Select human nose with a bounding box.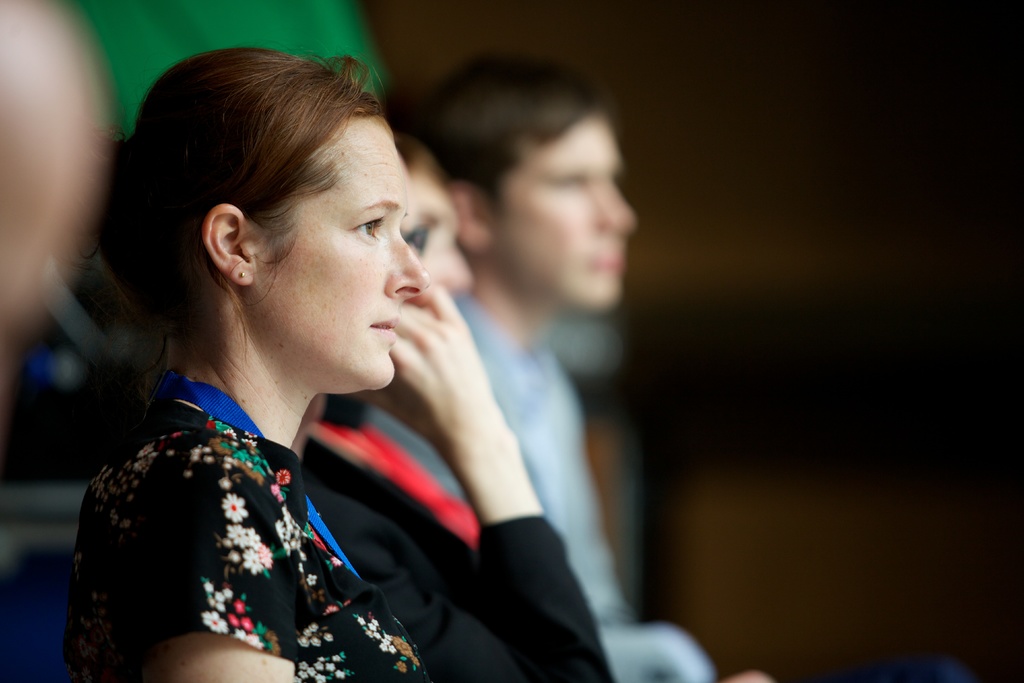
(387,229,430,295).
